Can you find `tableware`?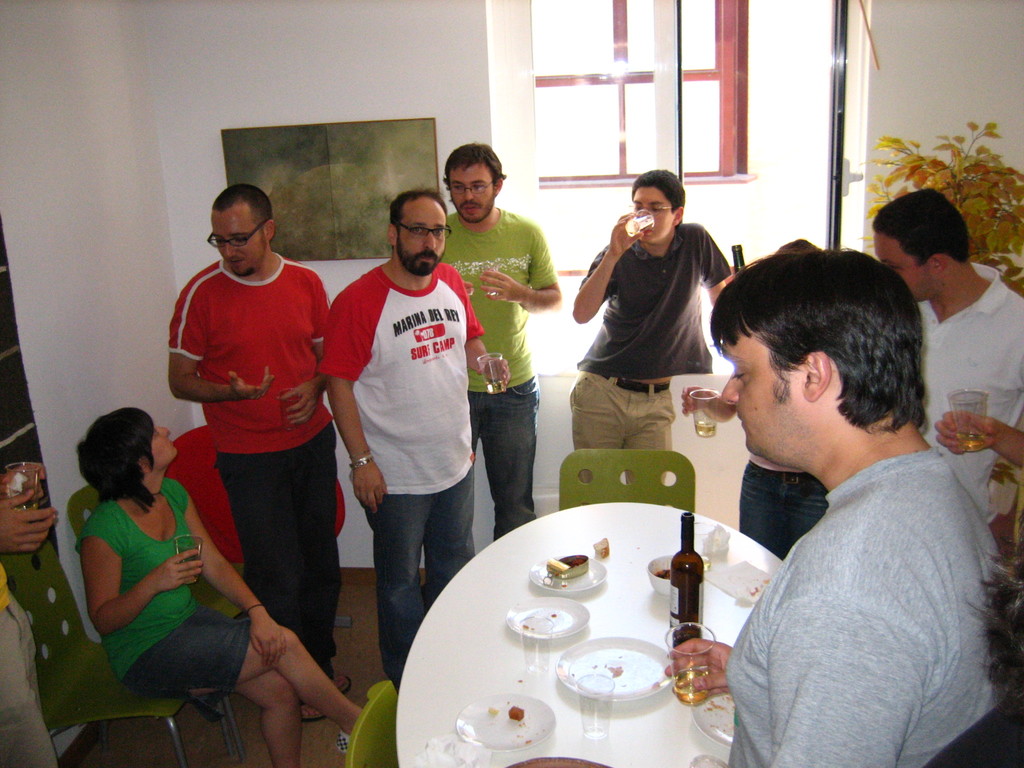
Yes, bounding box: [508,750,609,767].
